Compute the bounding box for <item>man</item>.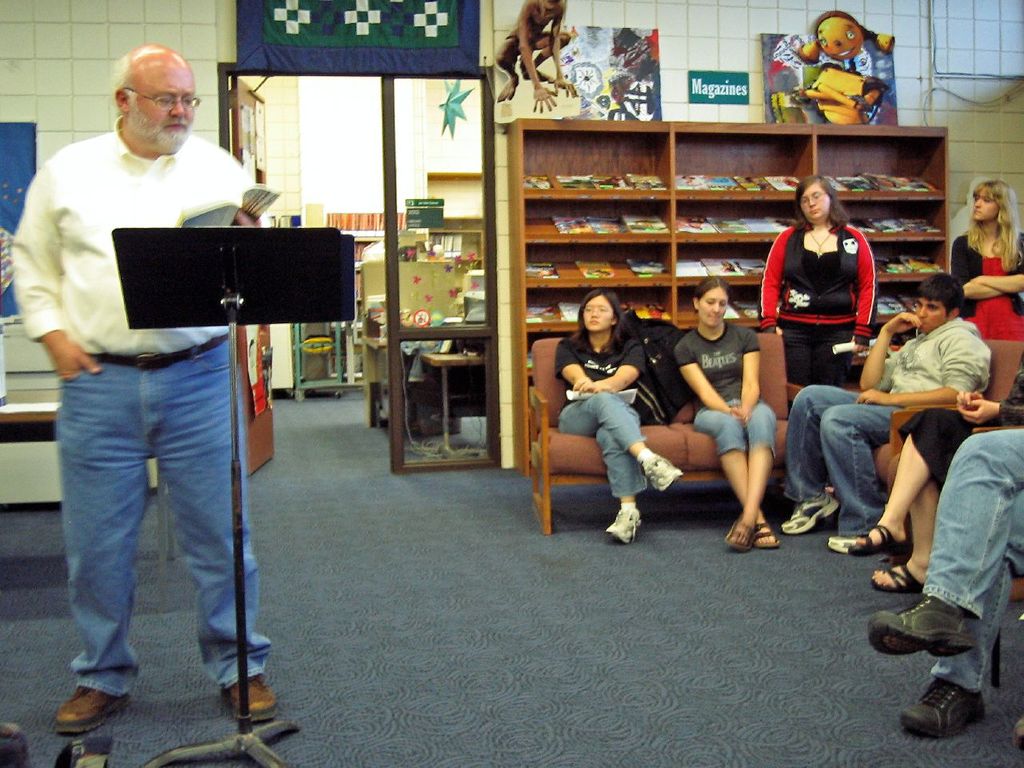
x1=7, y1=58, x2=275, y2=691.
